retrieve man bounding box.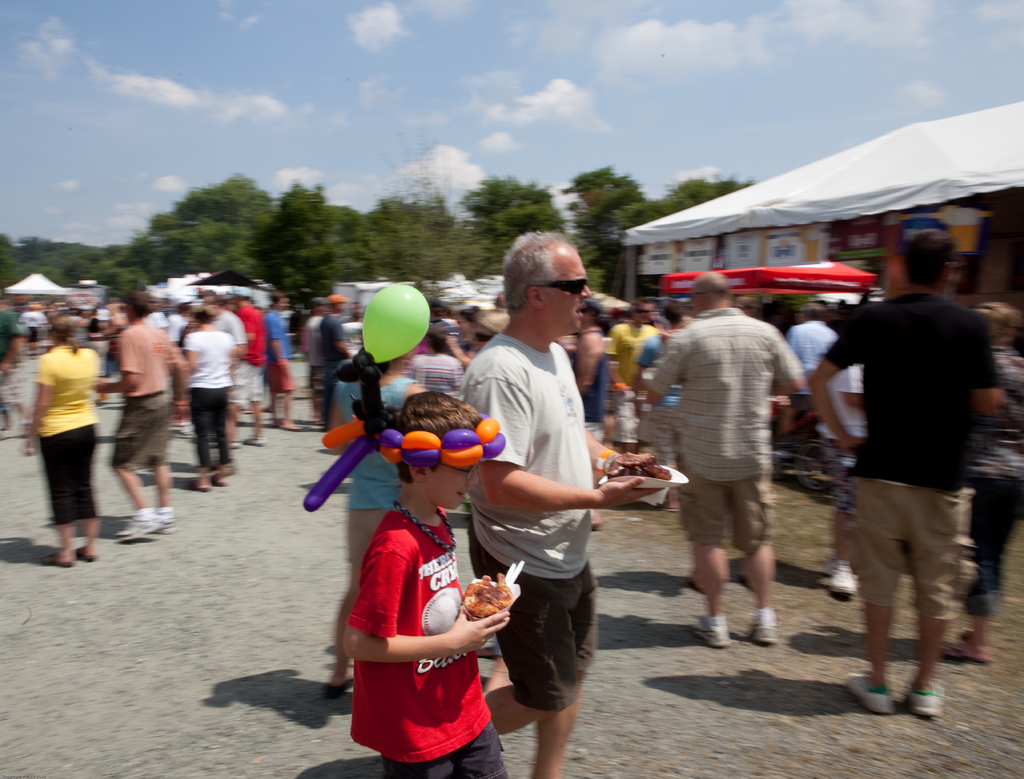
Bounding box: pyautogui.locateOnScreen(815, 230, 1007, 721).
